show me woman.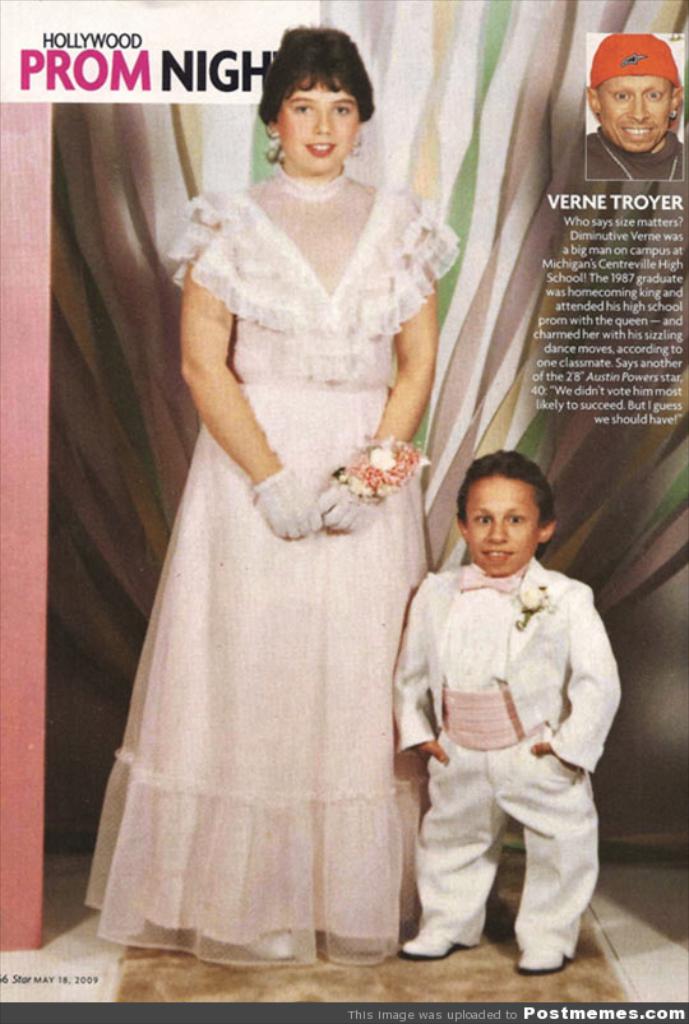
woman is here: (89, 48, 510, 945).
